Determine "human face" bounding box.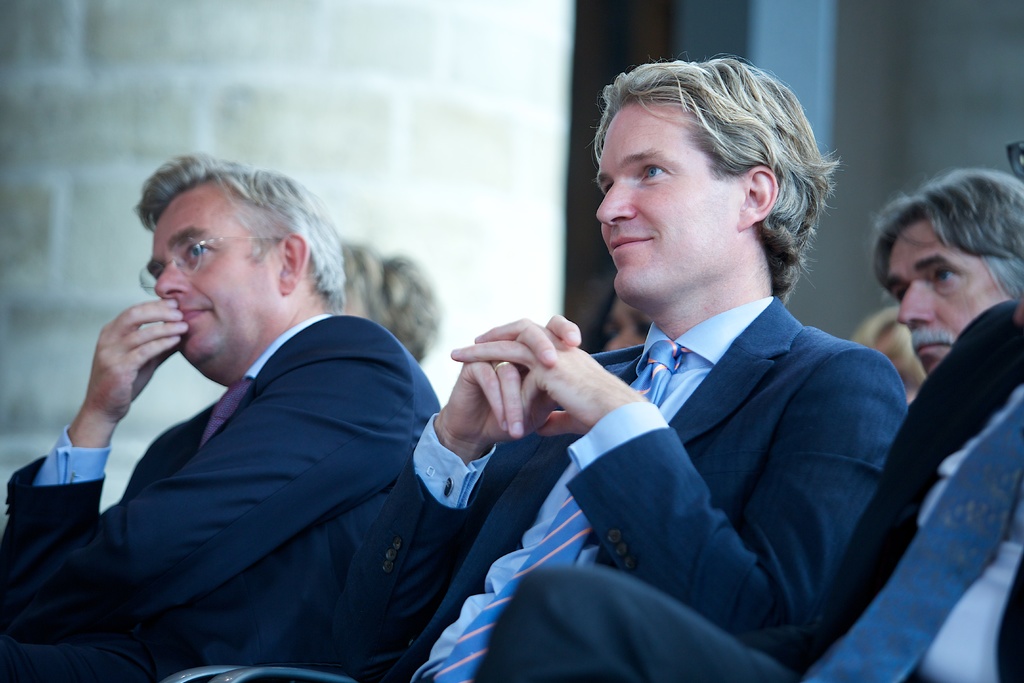
Determined: {"left": 600, "top": 294, "right": 652, "bottom": 350}.
